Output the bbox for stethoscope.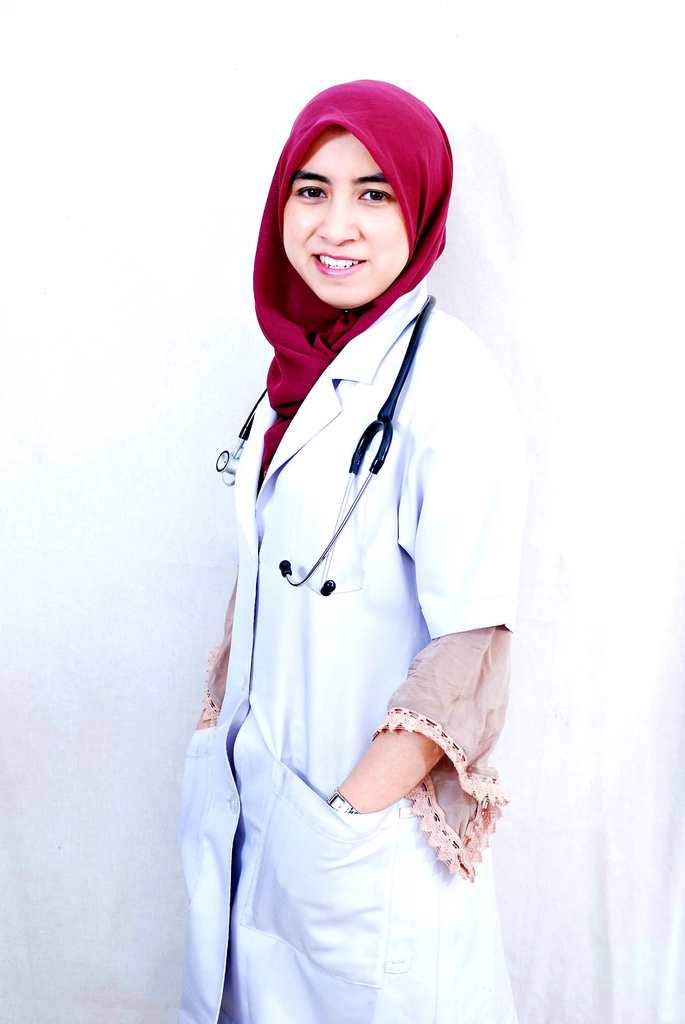
detection(210, 292, 448, 596).
